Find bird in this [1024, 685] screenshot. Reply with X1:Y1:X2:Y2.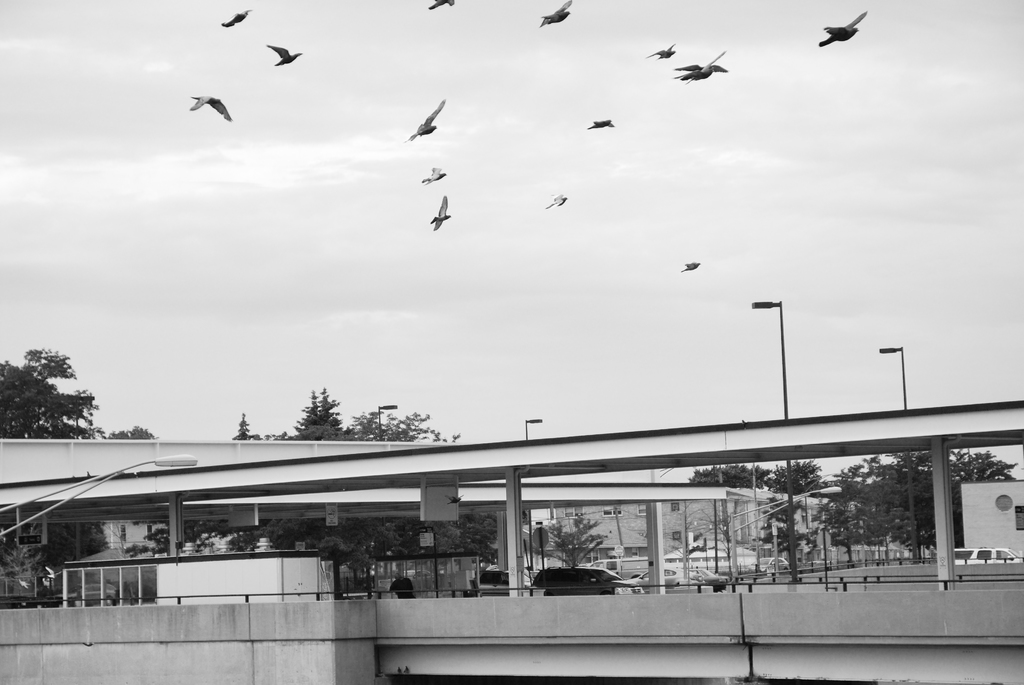
404:100:445:147.
